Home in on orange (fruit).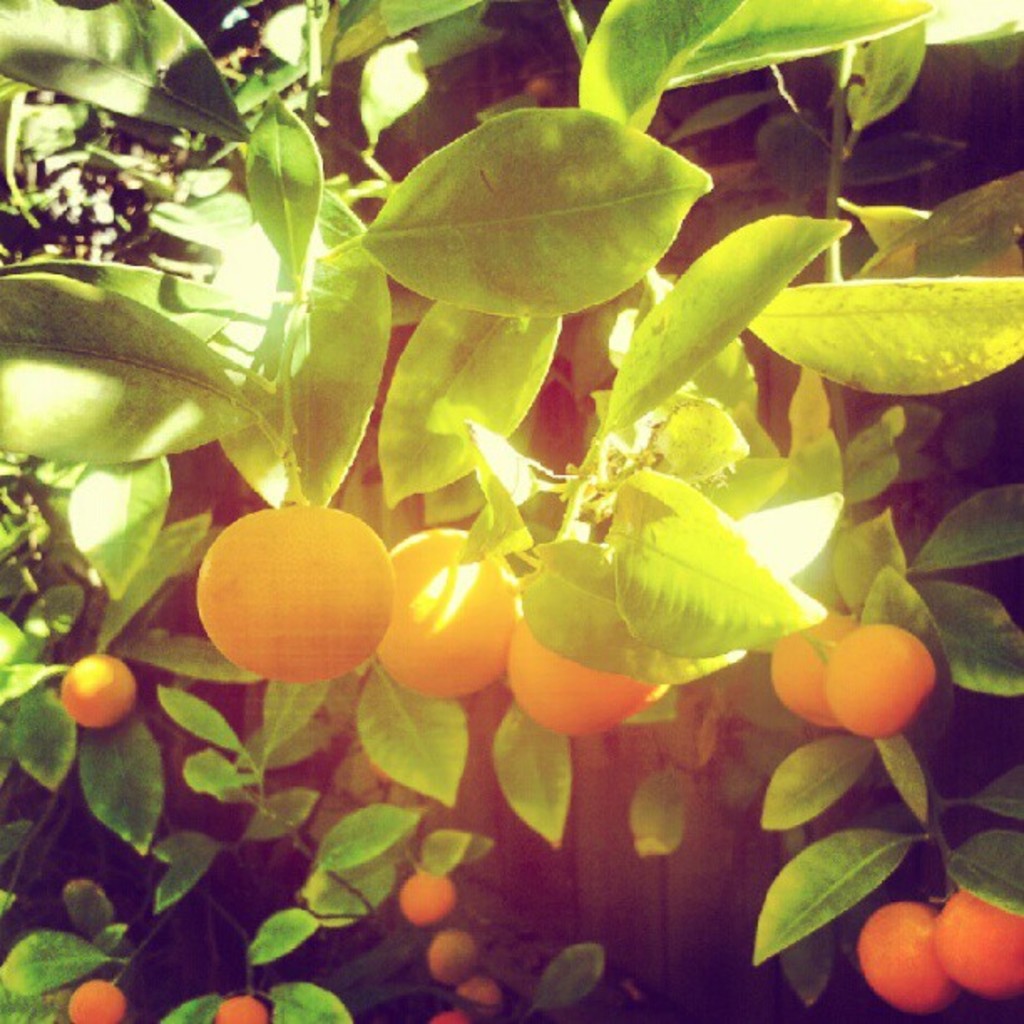
Homed in at <box>427,927,482,987</box>.
